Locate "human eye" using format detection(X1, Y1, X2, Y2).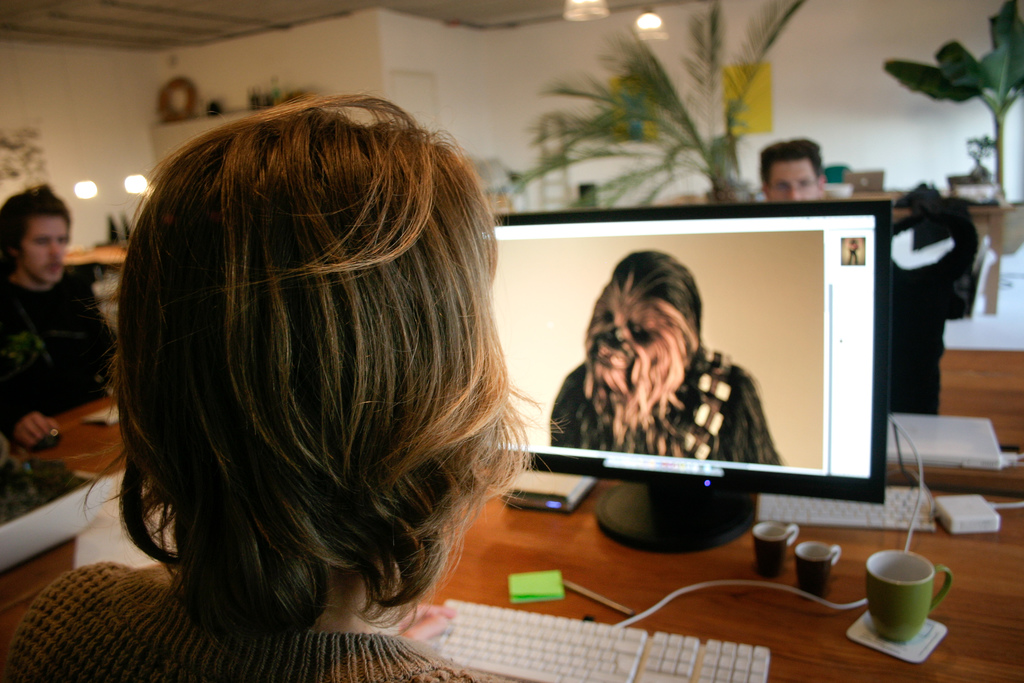
detection(31, 233, 54, 243).
